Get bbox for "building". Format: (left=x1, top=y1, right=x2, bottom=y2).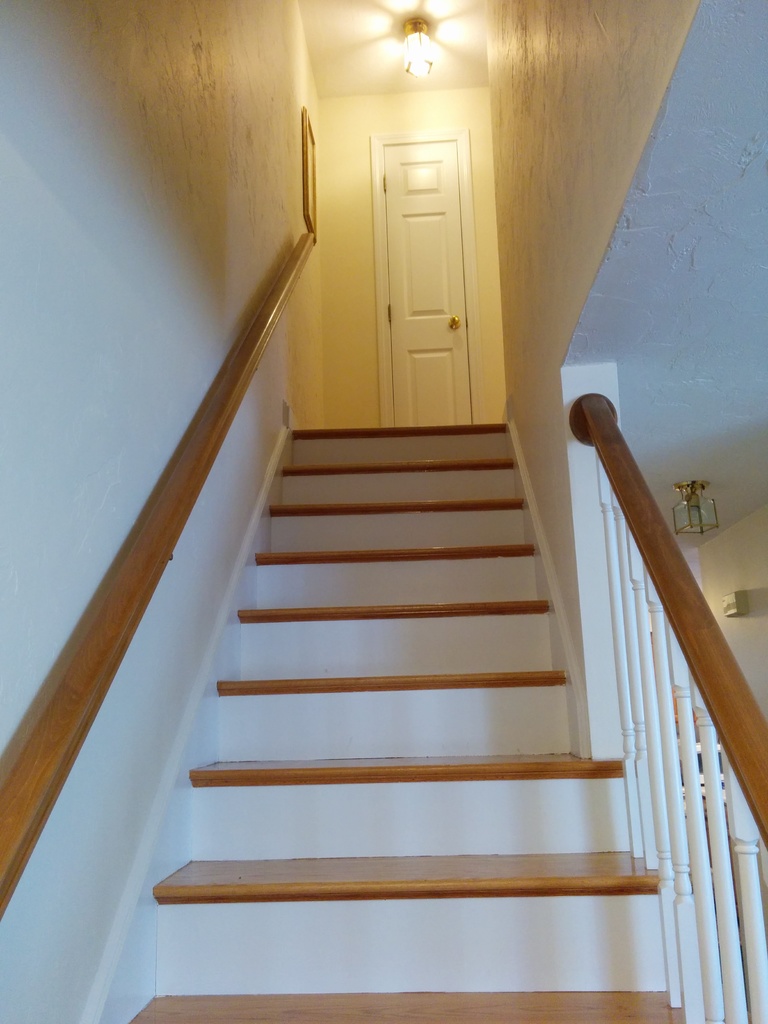
(left=0, top=0, right=767, bottom=1023).
